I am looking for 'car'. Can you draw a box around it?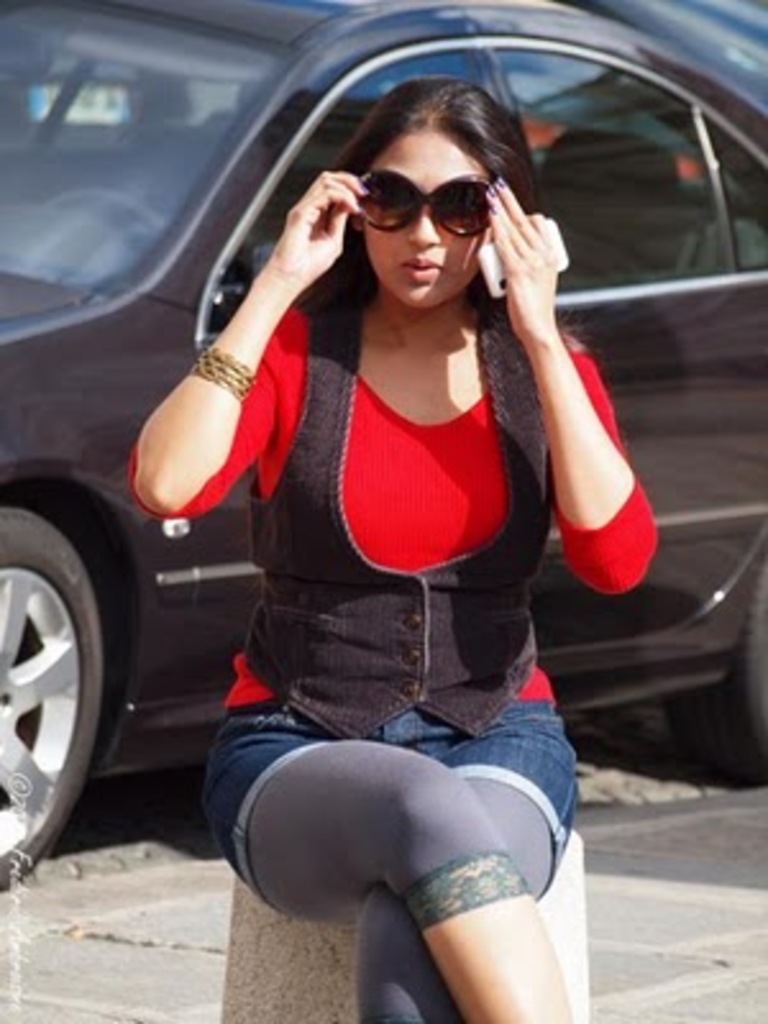
Sure, the bounding box is (26, 61, 704, 893).
